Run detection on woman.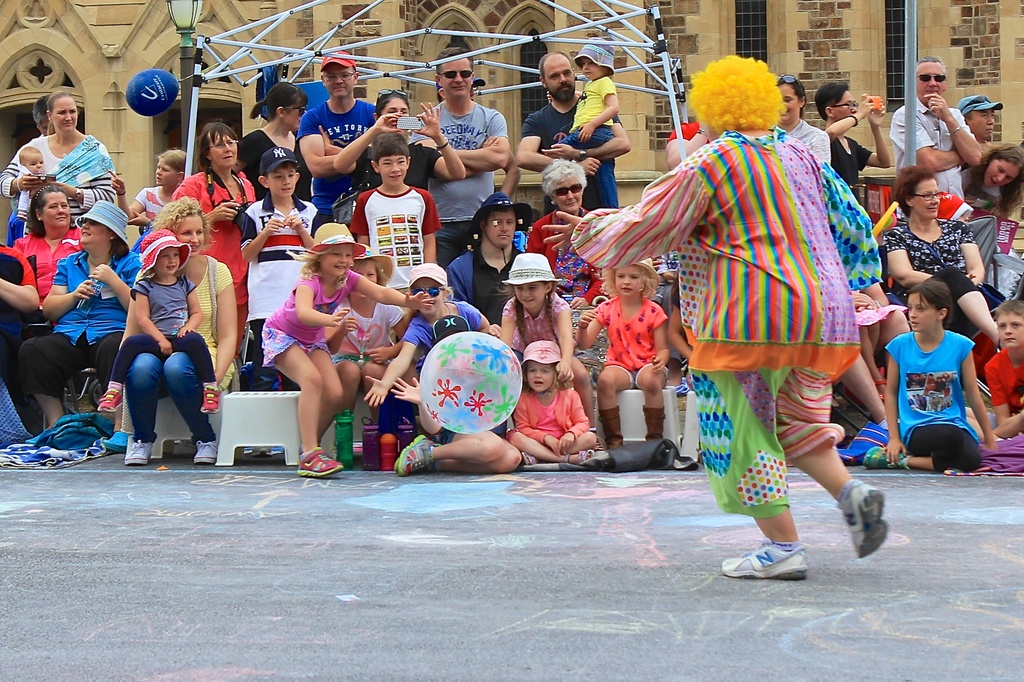
Result: left=239, top=86, right=317, bottom=199.
